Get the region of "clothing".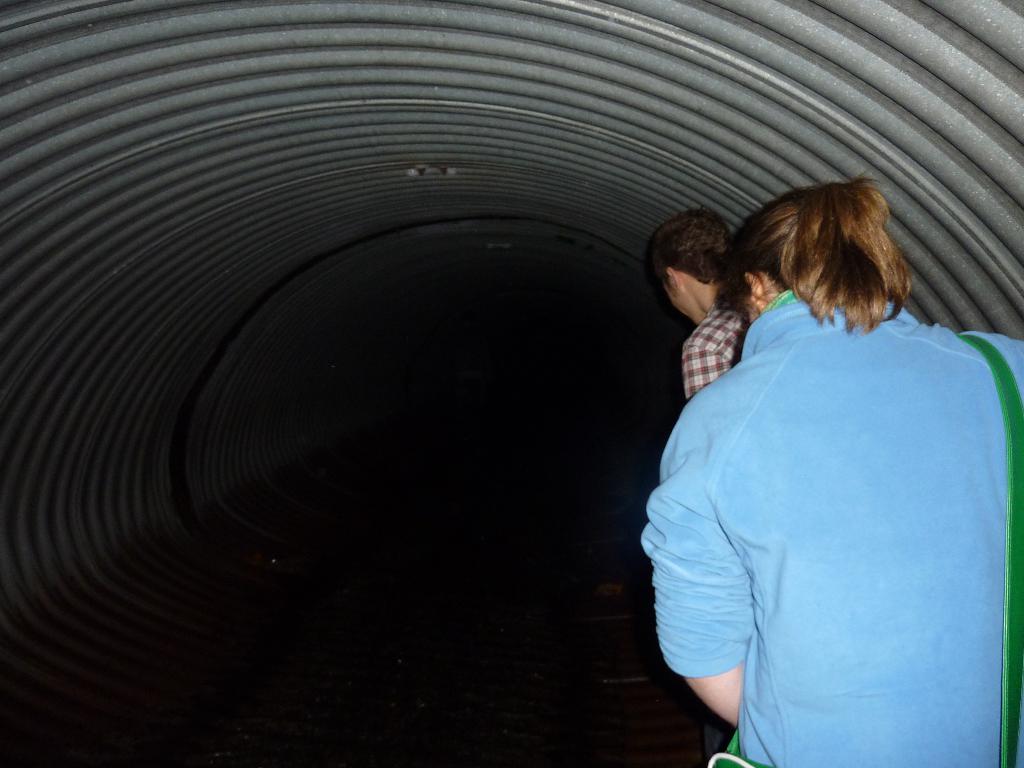
bbox=(662, 246, 1009, 747).
